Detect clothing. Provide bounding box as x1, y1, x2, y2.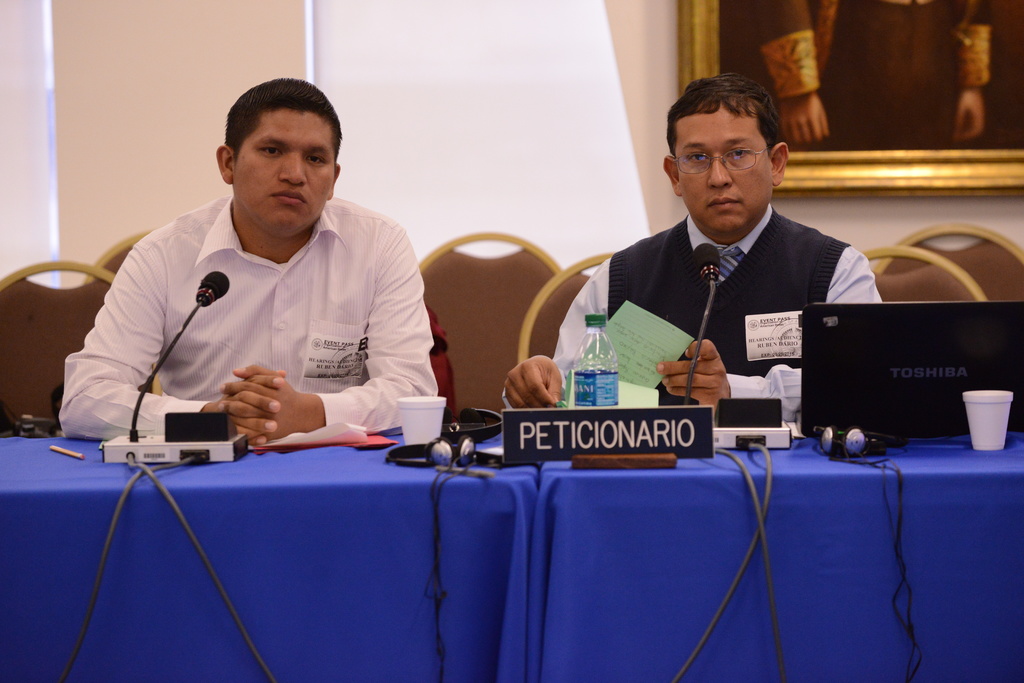
548, 205, 892, 433.
